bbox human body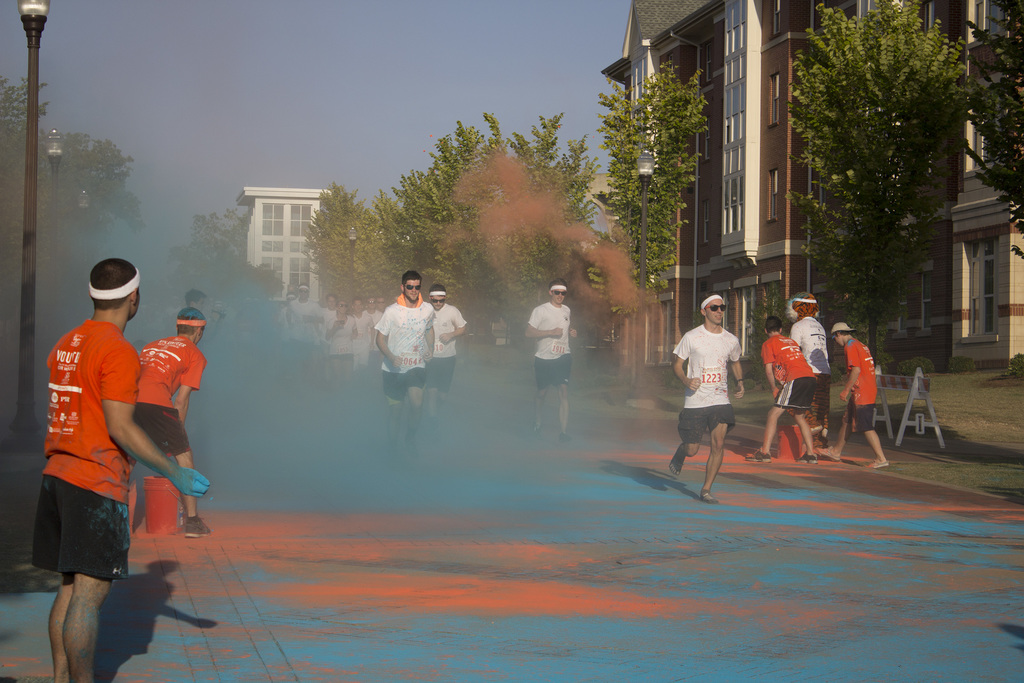
detection(186, 284, 204, 313)
